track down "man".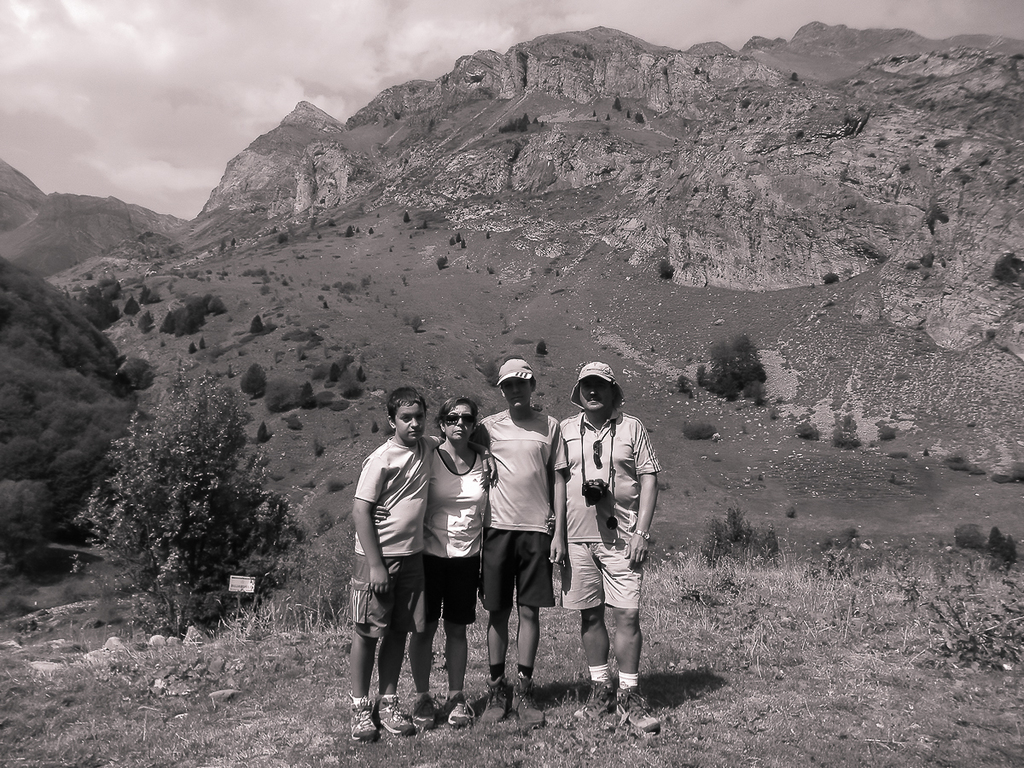
Tracked to {"left": 559, "top": 360, "right": 660, "bottom": 735}.
